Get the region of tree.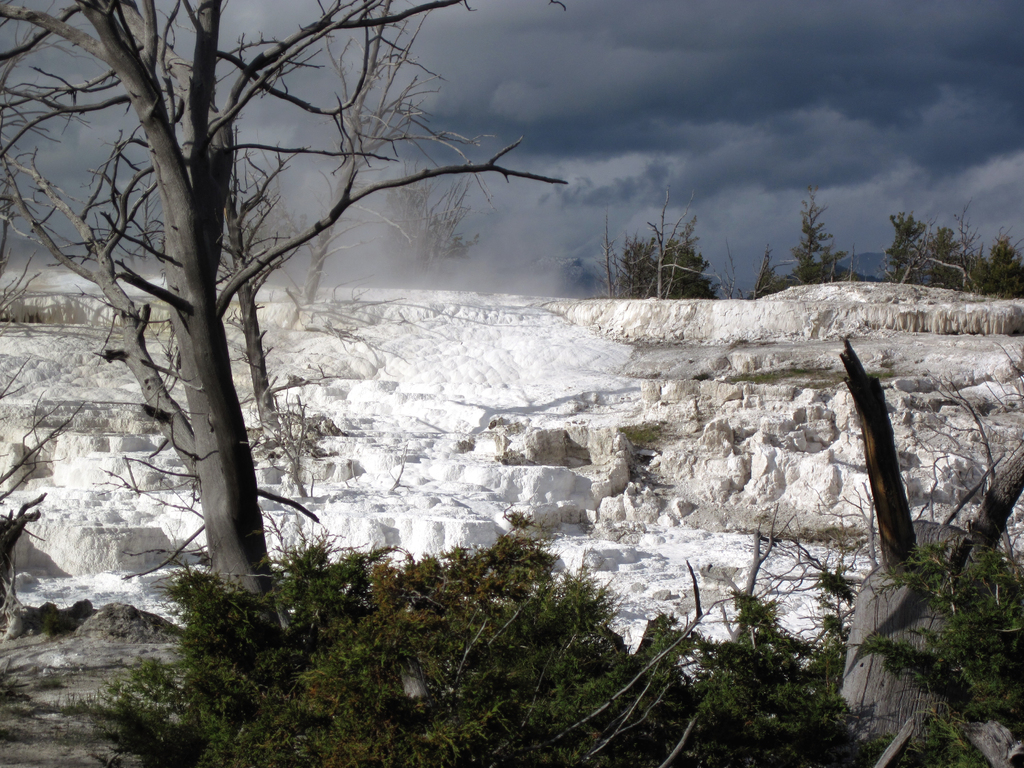
0/0/577/648.
